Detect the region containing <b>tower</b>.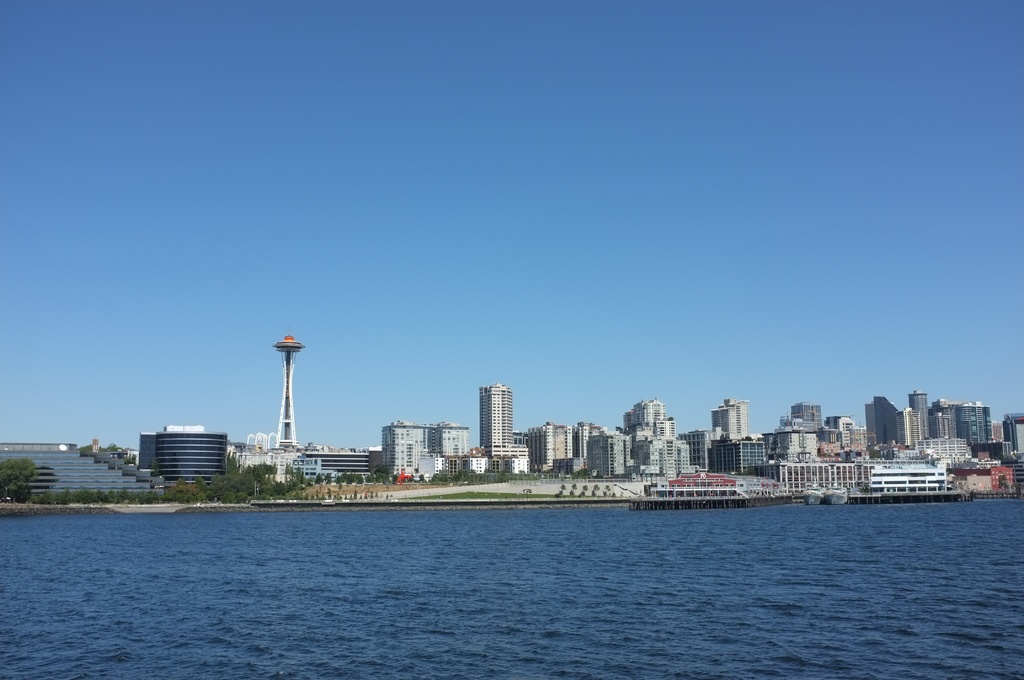
(left=580, top=429, right=631, bottom=473).
